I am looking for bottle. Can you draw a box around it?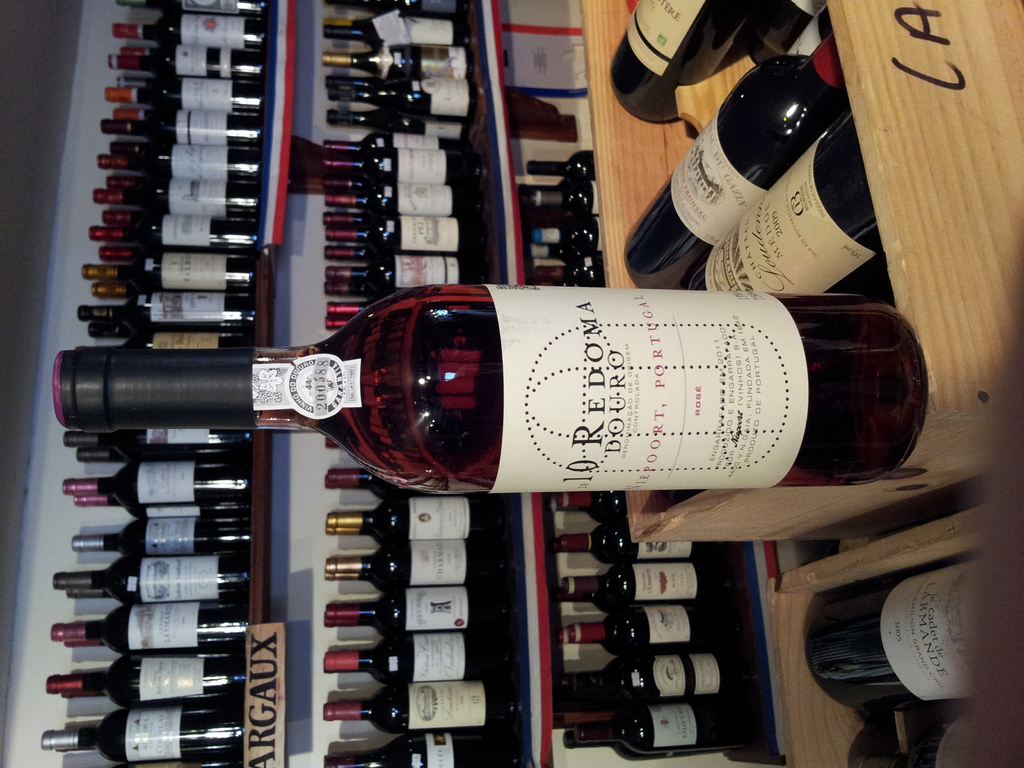
Sure, the bounding box is x1=95 y1=140 x2=263 y2=179.
